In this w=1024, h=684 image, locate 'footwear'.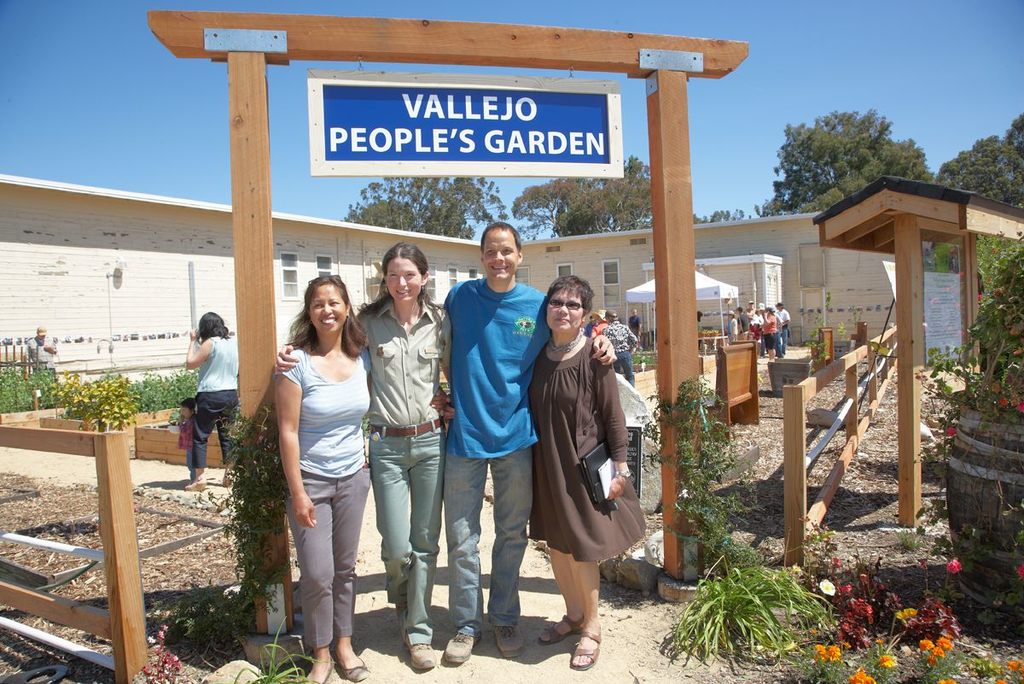
Bounding box: 492 624 525 658.
